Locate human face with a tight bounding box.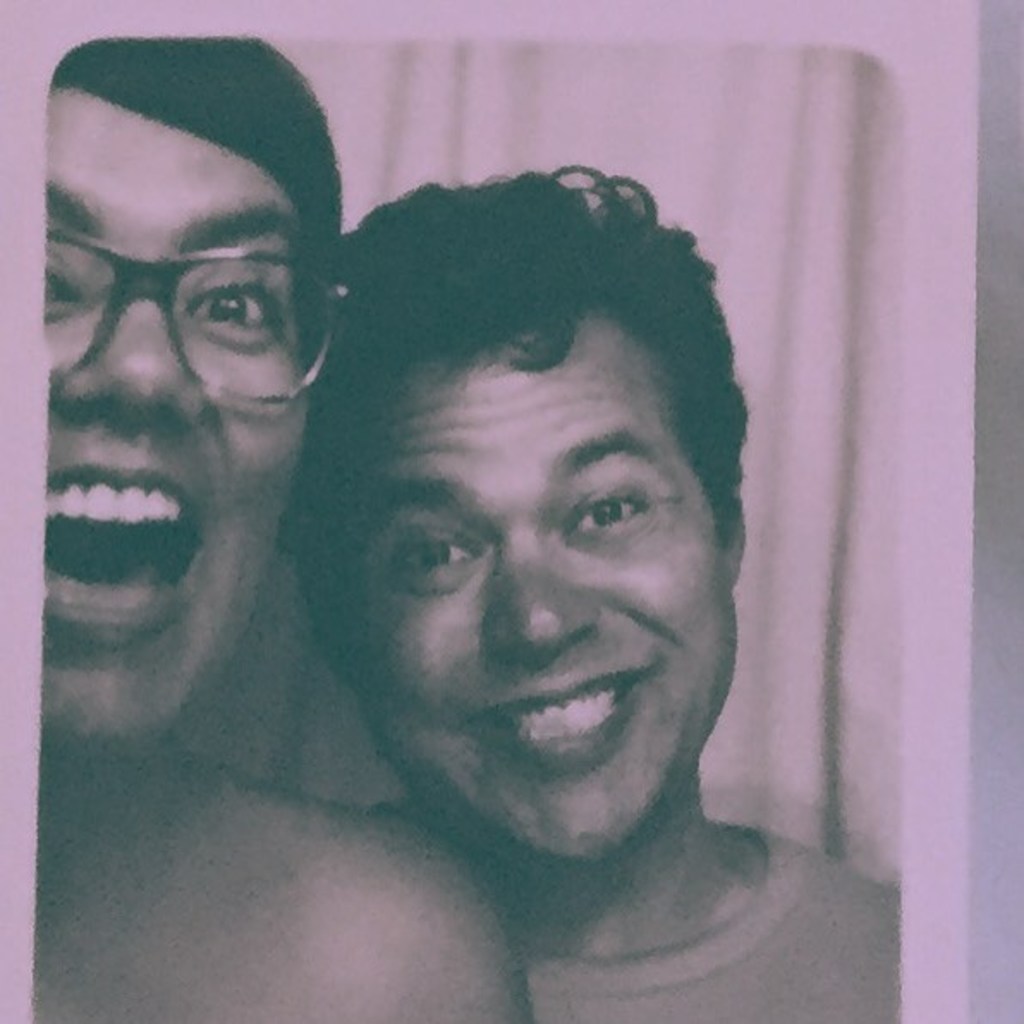
x1=361 y1=321 x2=741 y2=859.
